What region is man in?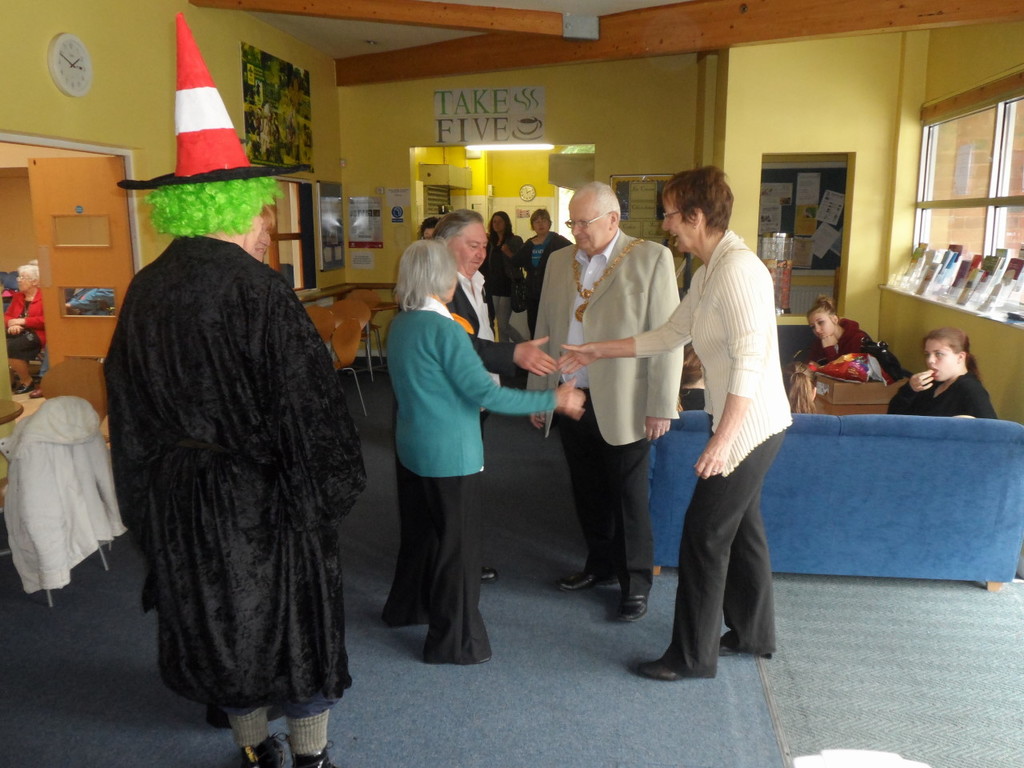
[x1=90, y1=162, x2=373, y2=767].
